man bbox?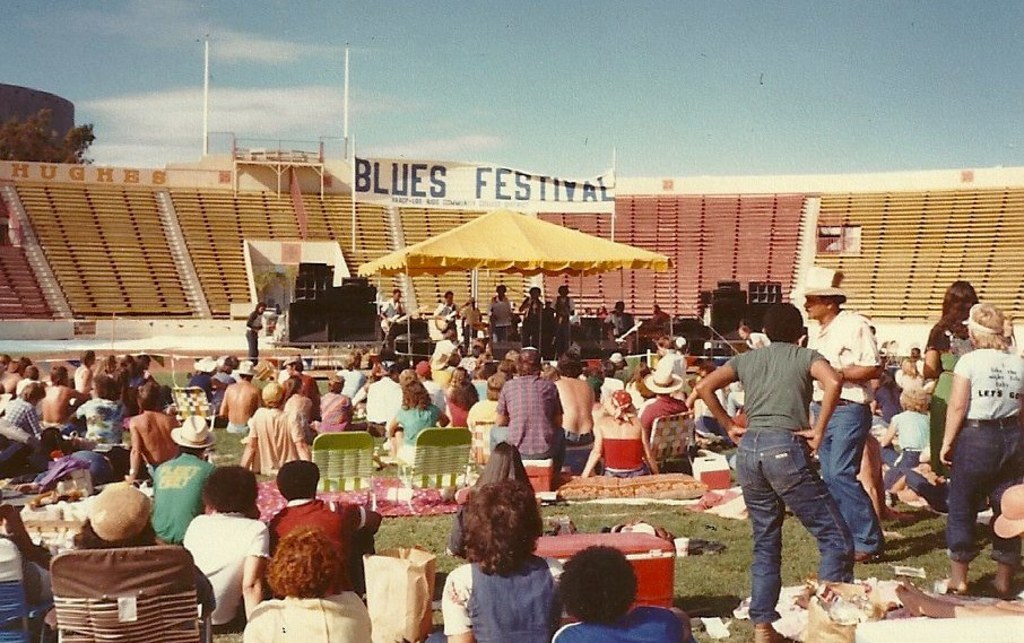
{"left": 77, "top": 351, "right": 93, "bottom": 393}
